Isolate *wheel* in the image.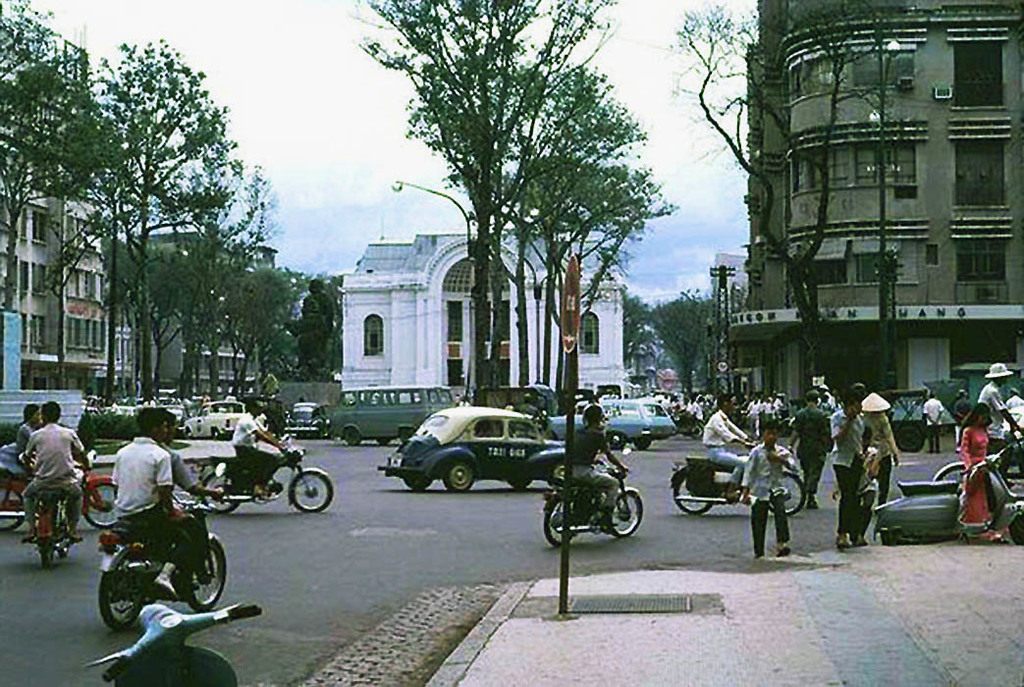
Isolated region: [x1=1008, y1=511, x2=1023, y2=547].
